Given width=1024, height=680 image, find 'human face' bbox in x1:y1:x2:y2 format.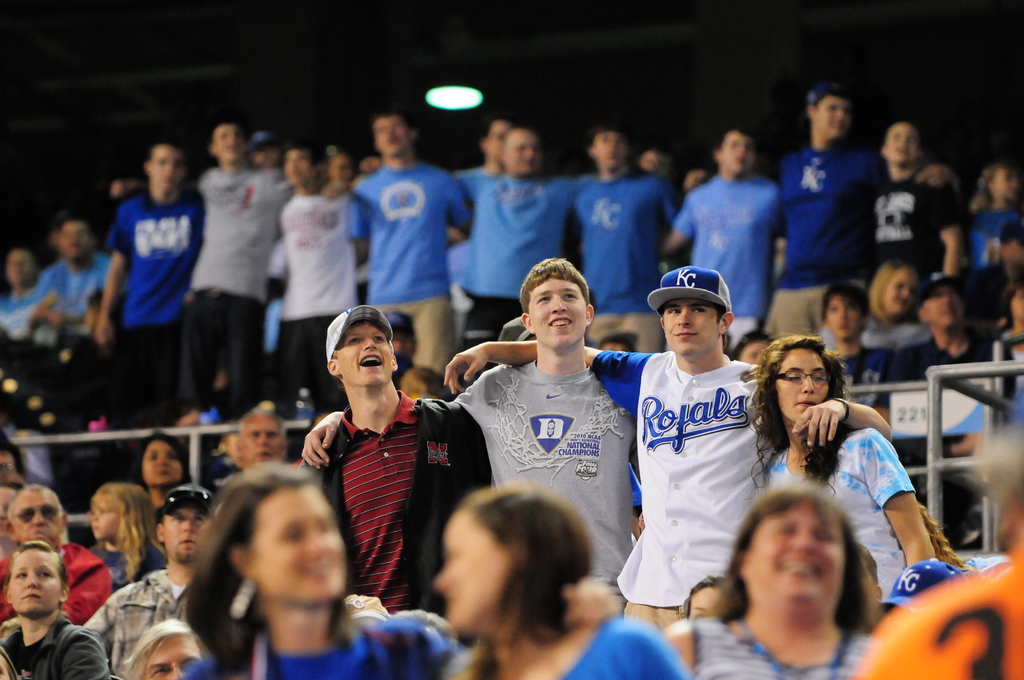
216:125:243:161.
